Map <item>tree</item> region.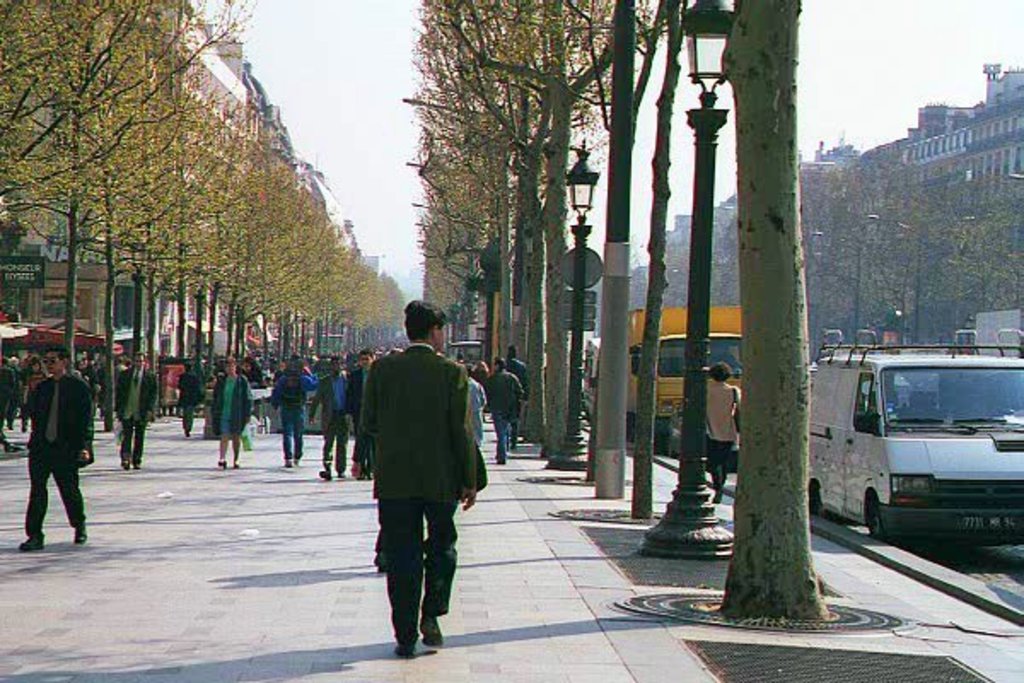
Mapped to (left=152, top=48, right=300, bottom=425).
